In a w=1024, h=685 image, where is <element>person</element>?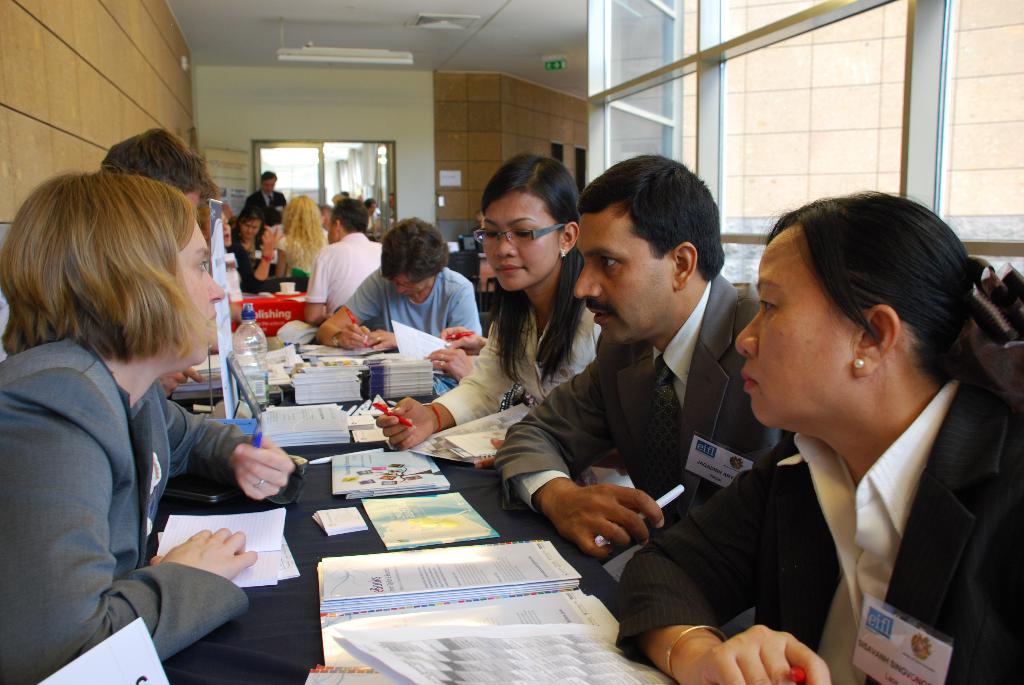
[left=239, top=169, right=299, bottom=223].
